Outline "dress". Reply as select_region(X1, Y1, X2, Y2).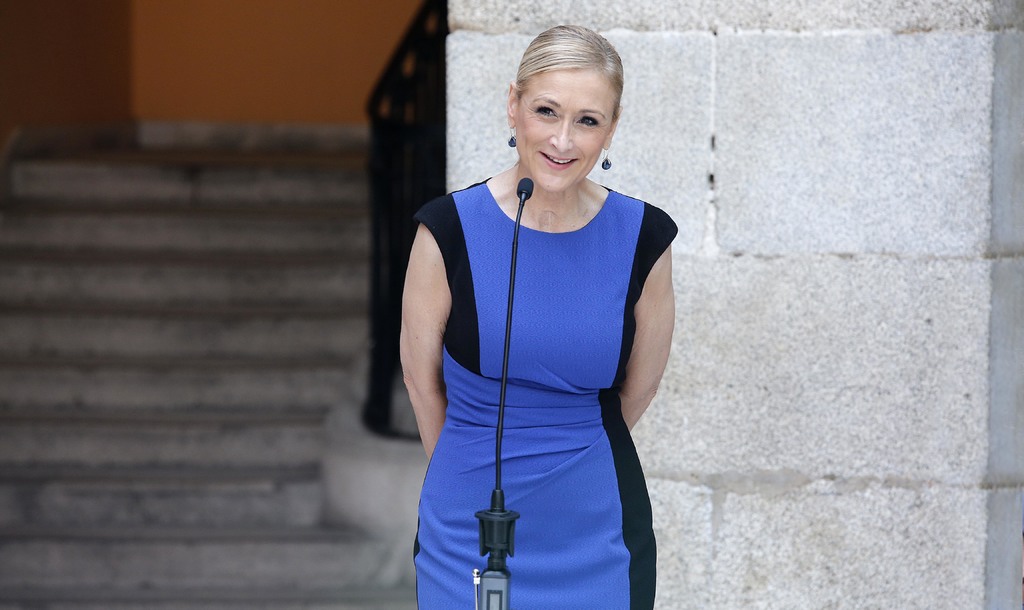
select_region(410, 145, 673, 601).
